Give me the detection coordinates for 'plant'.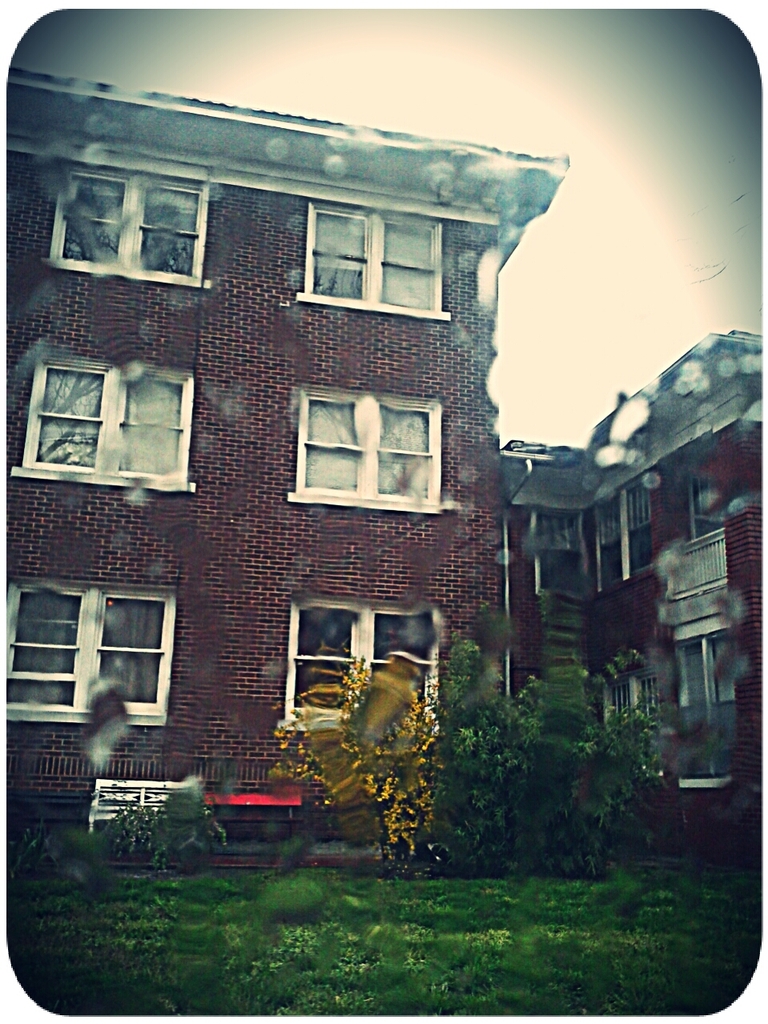
(x1=159, y1=786, x2=220, y2=853).
